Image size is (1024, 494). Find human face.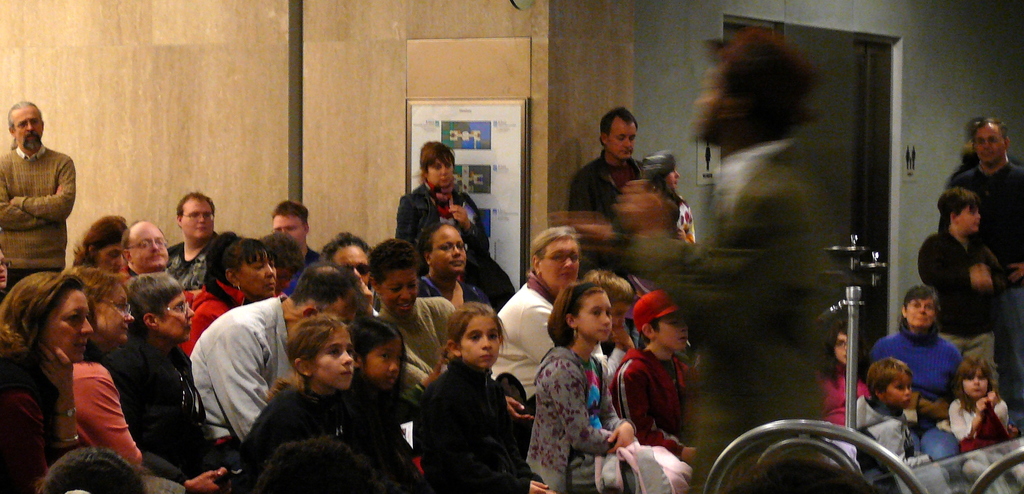
locate(974, 125, 1005, 164).
